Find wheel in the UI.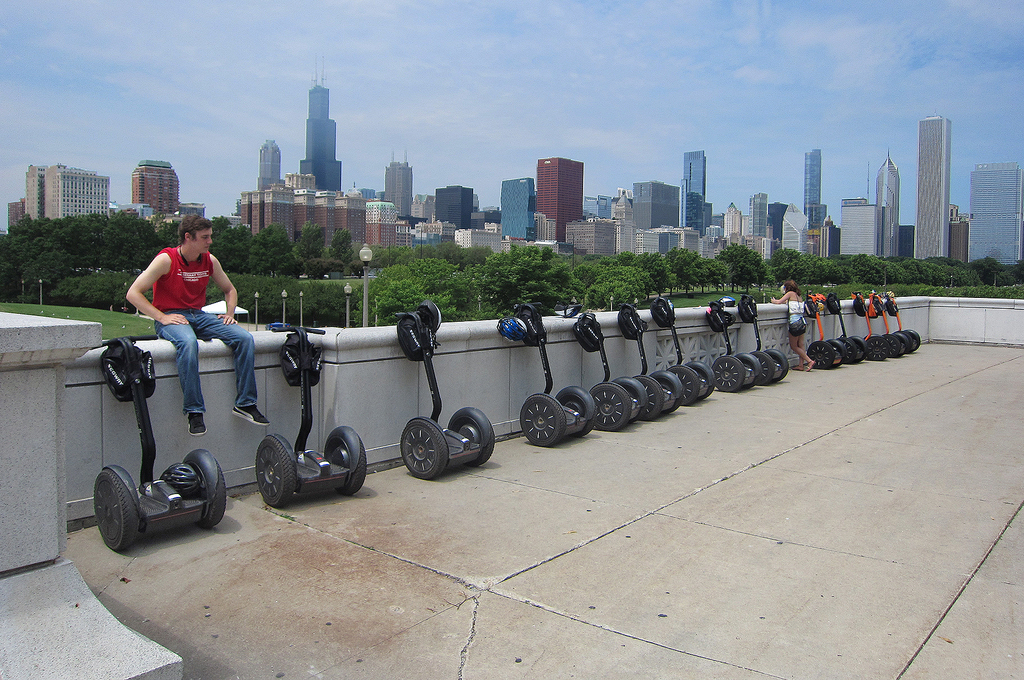
UI element at BBox(832, 357, 844, 368).
